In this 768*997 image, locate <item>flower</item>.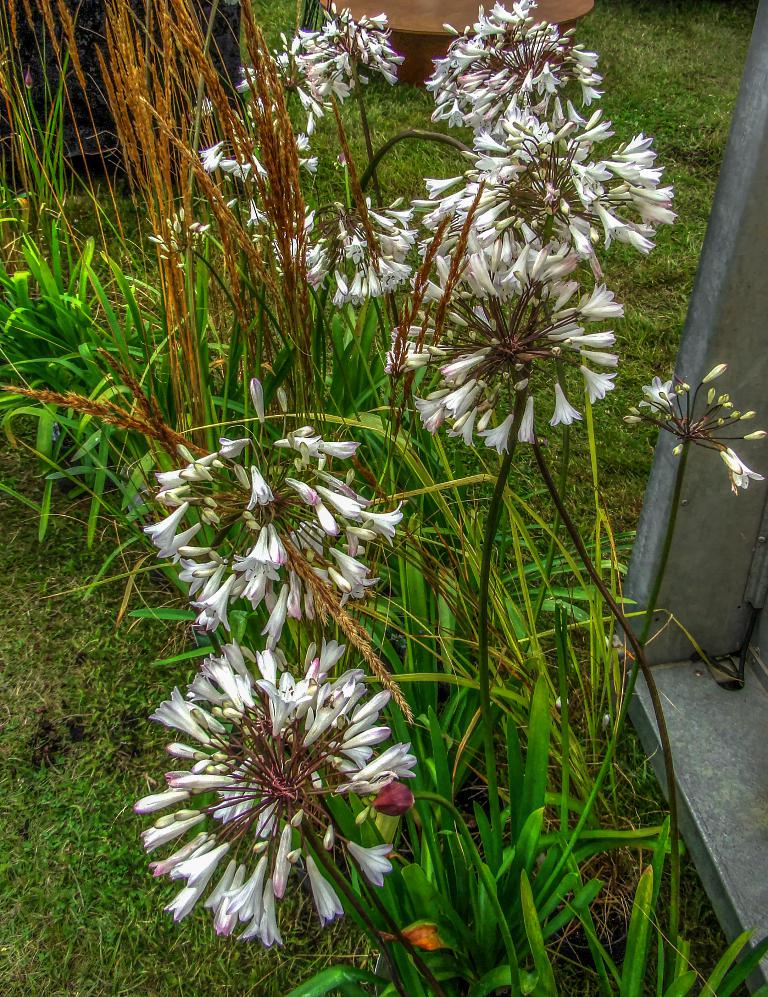
Bounding box: {"x1": 278, "y1": 385, "x2": 290, "y2": 415}.
